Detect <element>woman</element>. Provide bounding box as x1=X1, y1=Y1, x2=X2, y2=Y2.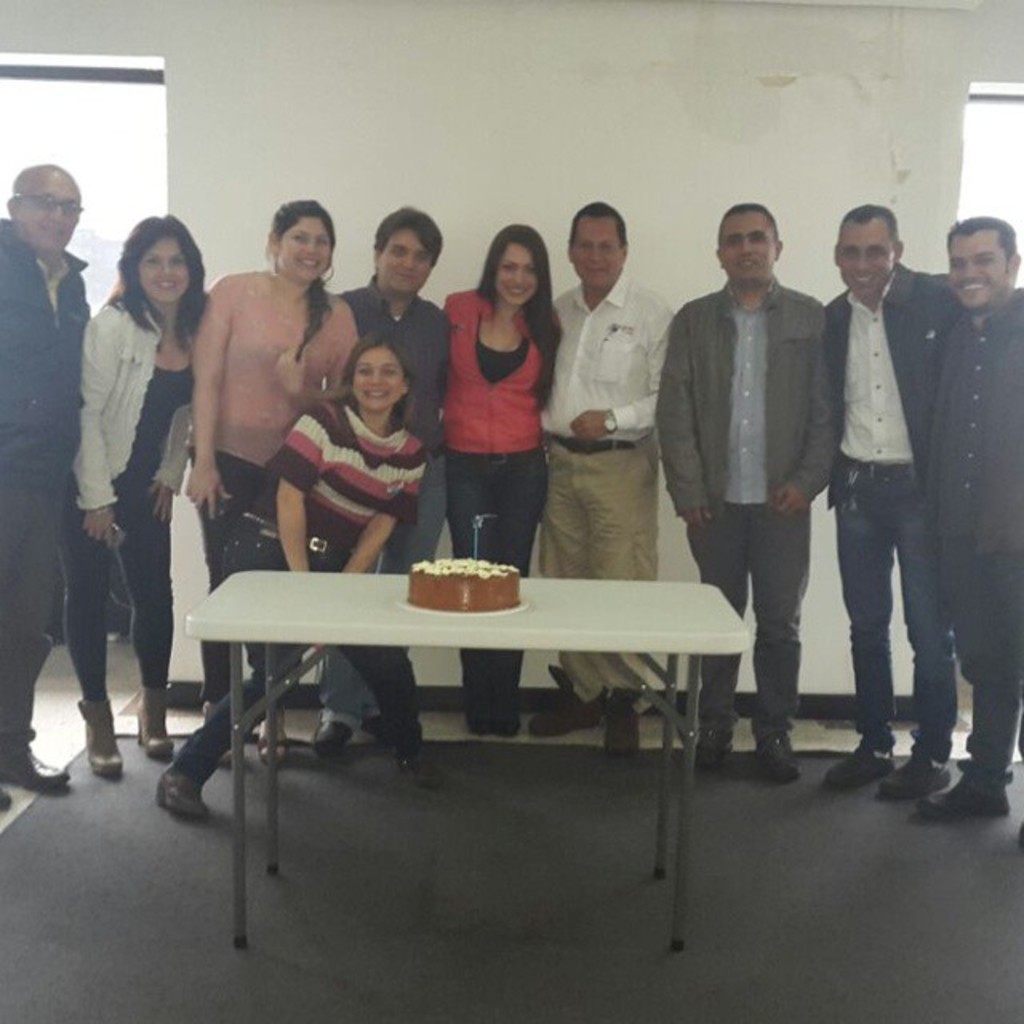
x1=186, y1=187, x2=363, y2=786.
